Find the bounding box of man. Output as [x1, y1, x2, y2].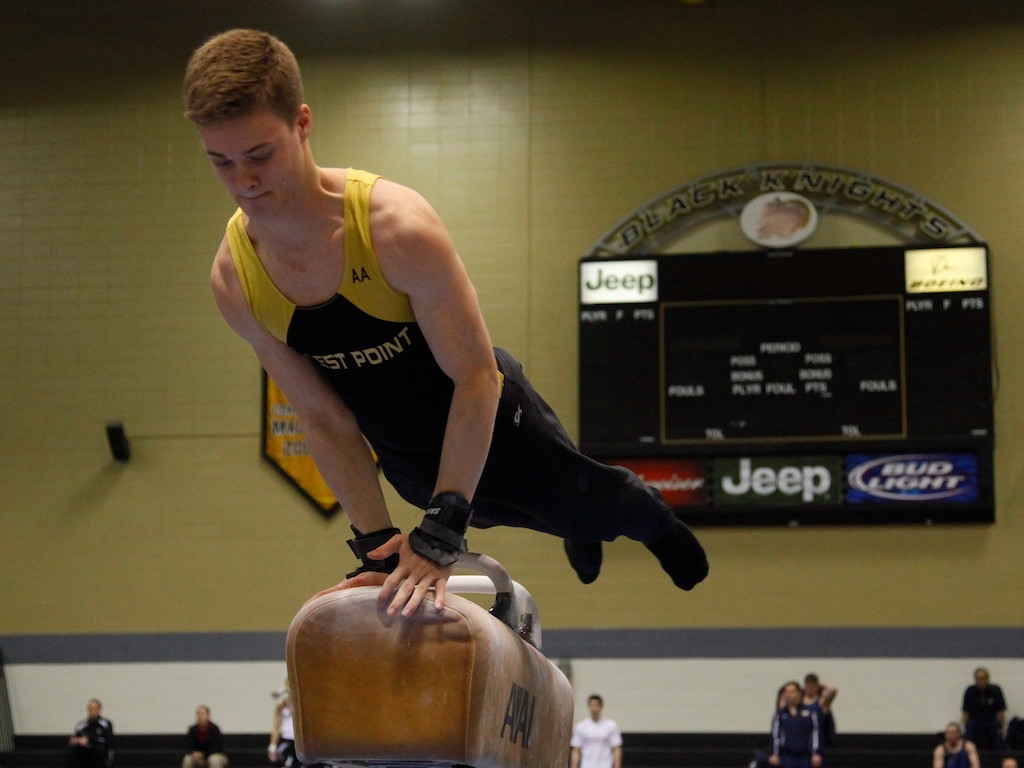
[180, 703, 234, 767].
